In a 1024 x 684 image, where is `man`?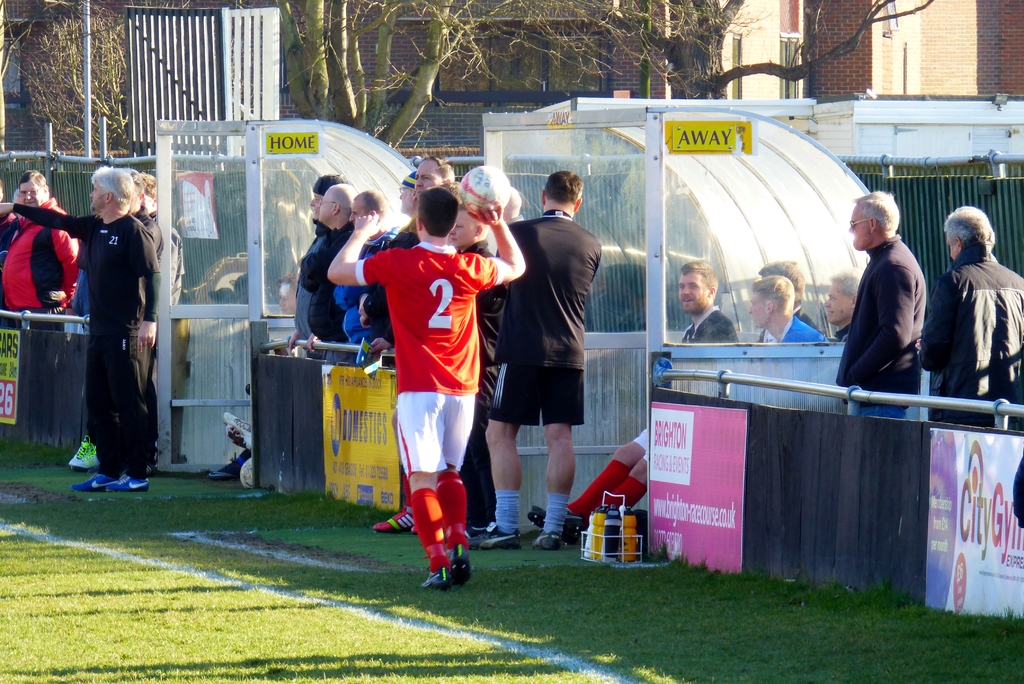
753 258 837 350.
